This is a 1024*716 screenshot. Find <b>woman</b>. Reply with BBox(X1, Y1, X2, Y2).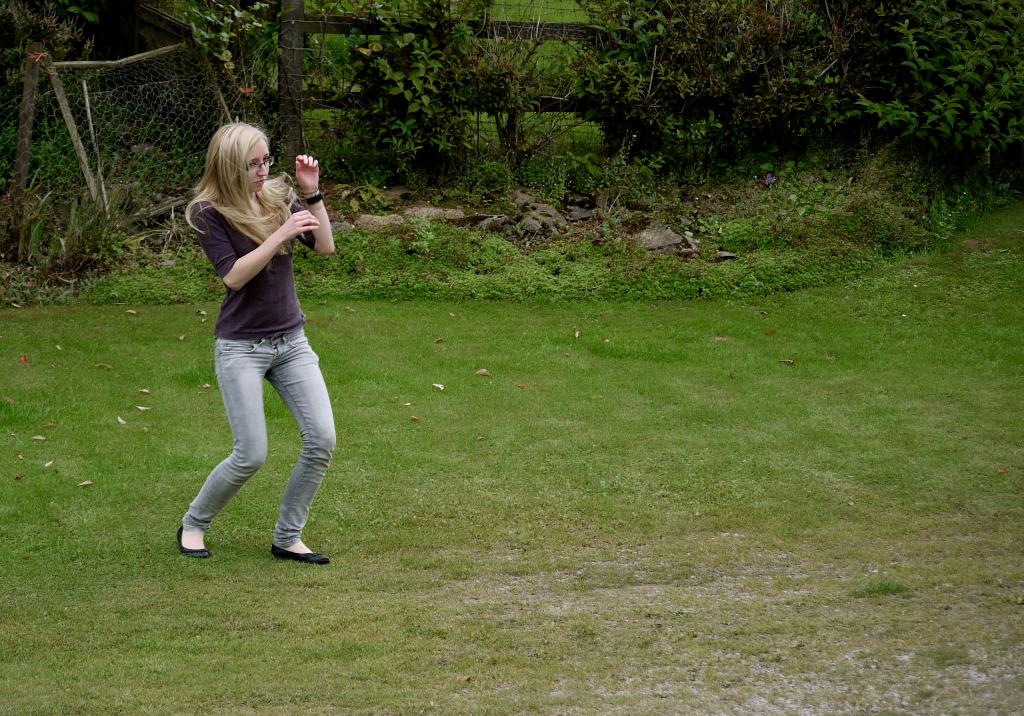
BBox(174, 121, 334, 562).
